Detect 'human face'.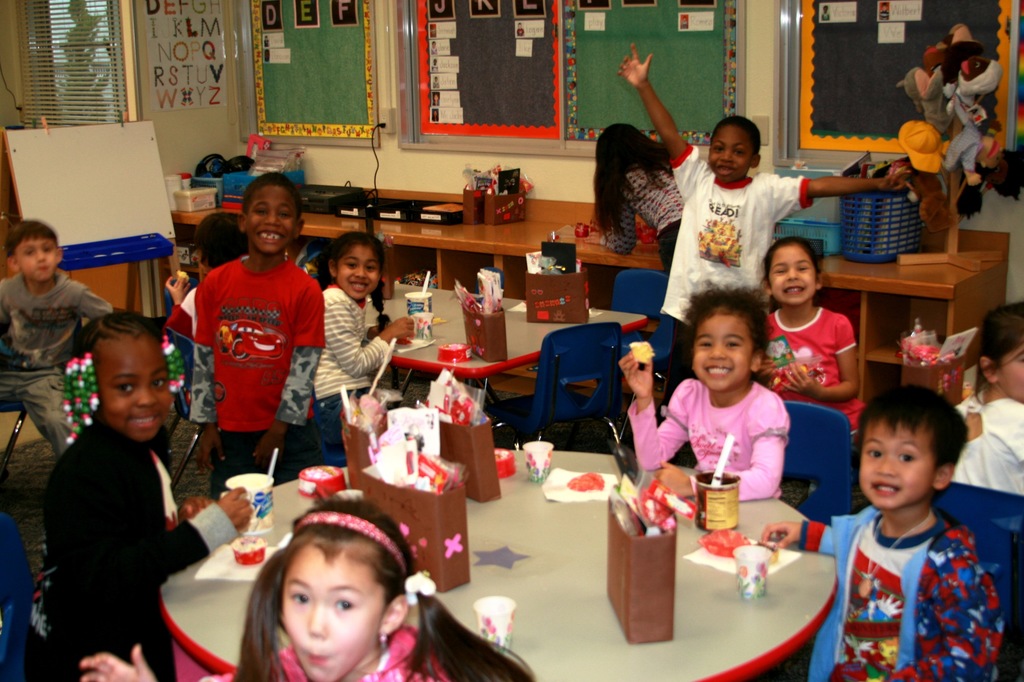
Detected at bbox(335, 241, 378, 299).
